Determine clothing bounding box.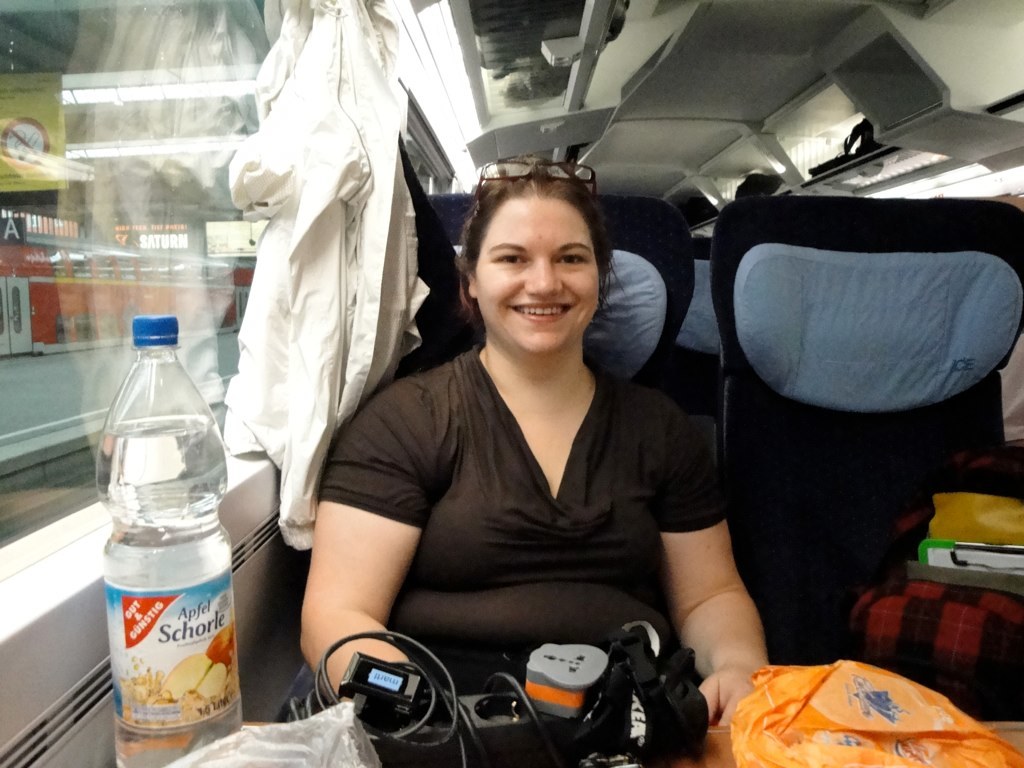
Determined: crop(314, 337, 739, 690).
